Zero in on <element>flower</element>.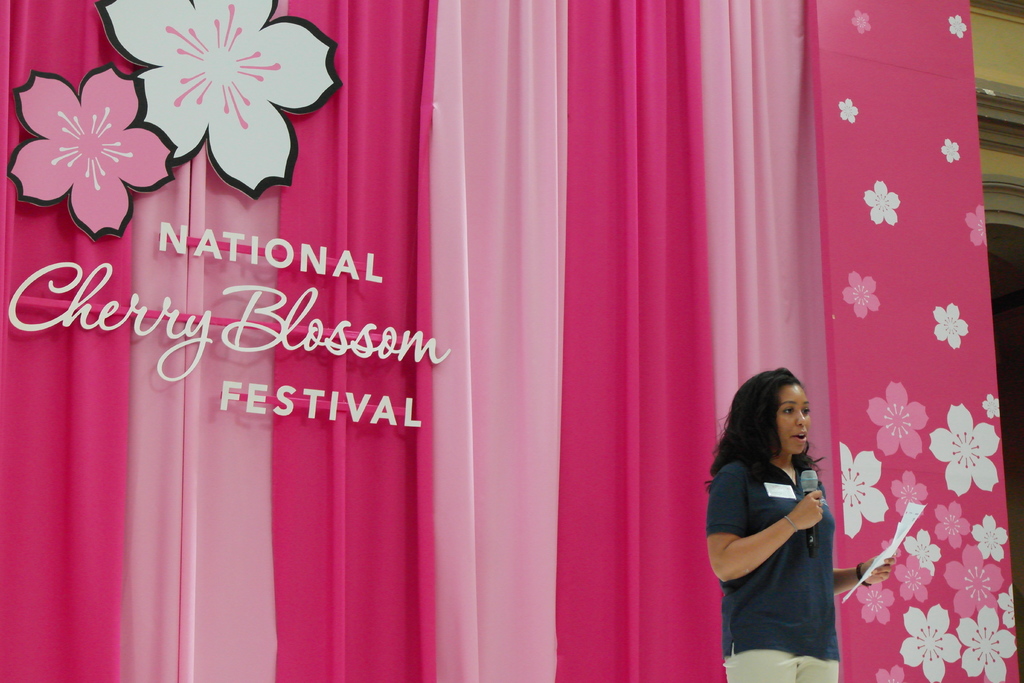
Zeroed in: pyautogui.locateOnScreen(839, 97, 860, 124).
